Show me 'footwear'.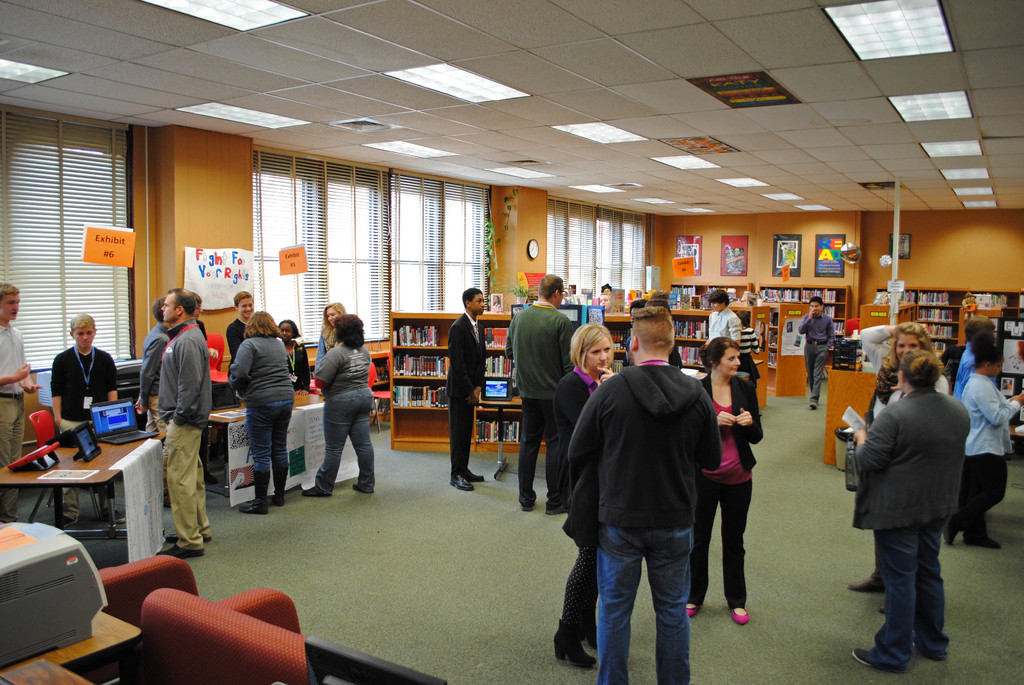
'footwear' is here: [x1=851, y1=644, x2=877, y2=670].
